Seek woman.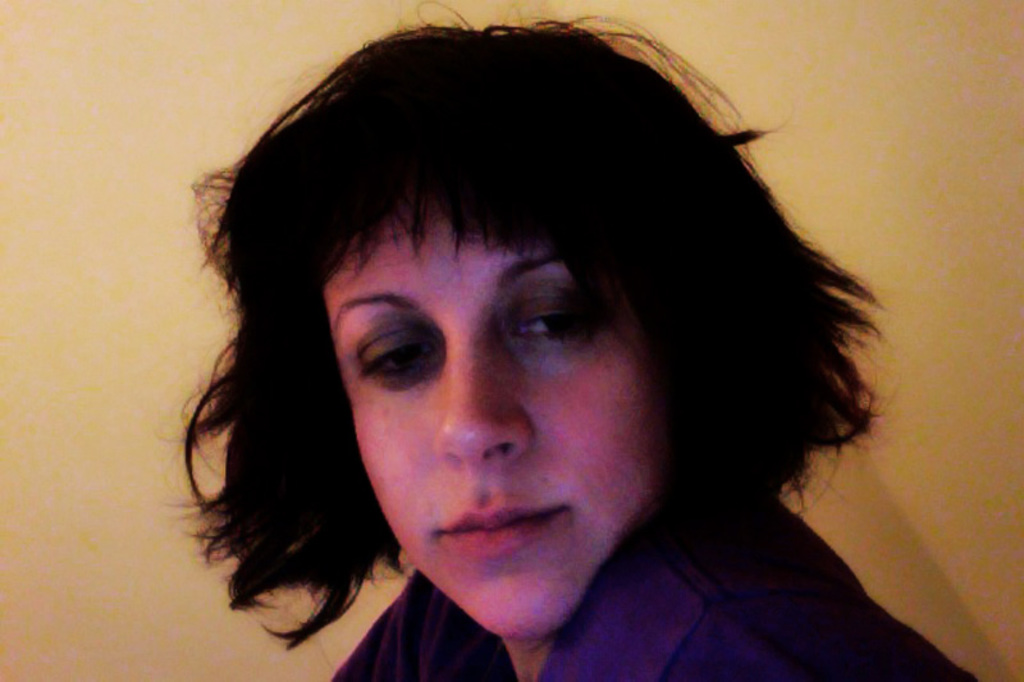
x1=164, y1=23, x2=980, y2=681.
